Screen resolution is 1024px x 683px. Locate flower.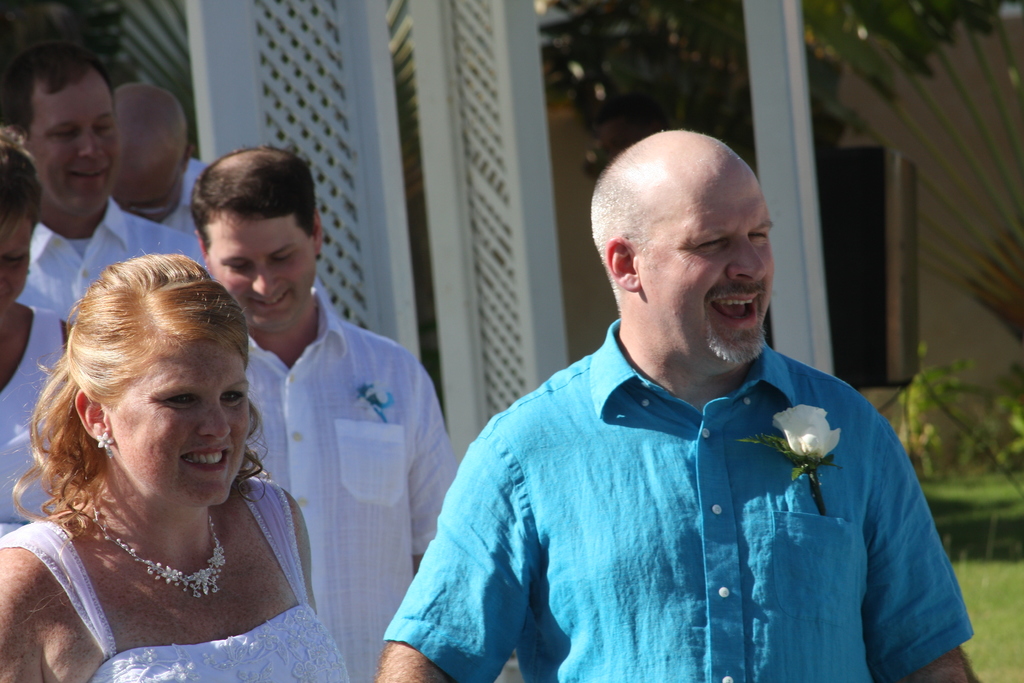
region(774, 404, 840, 459).
